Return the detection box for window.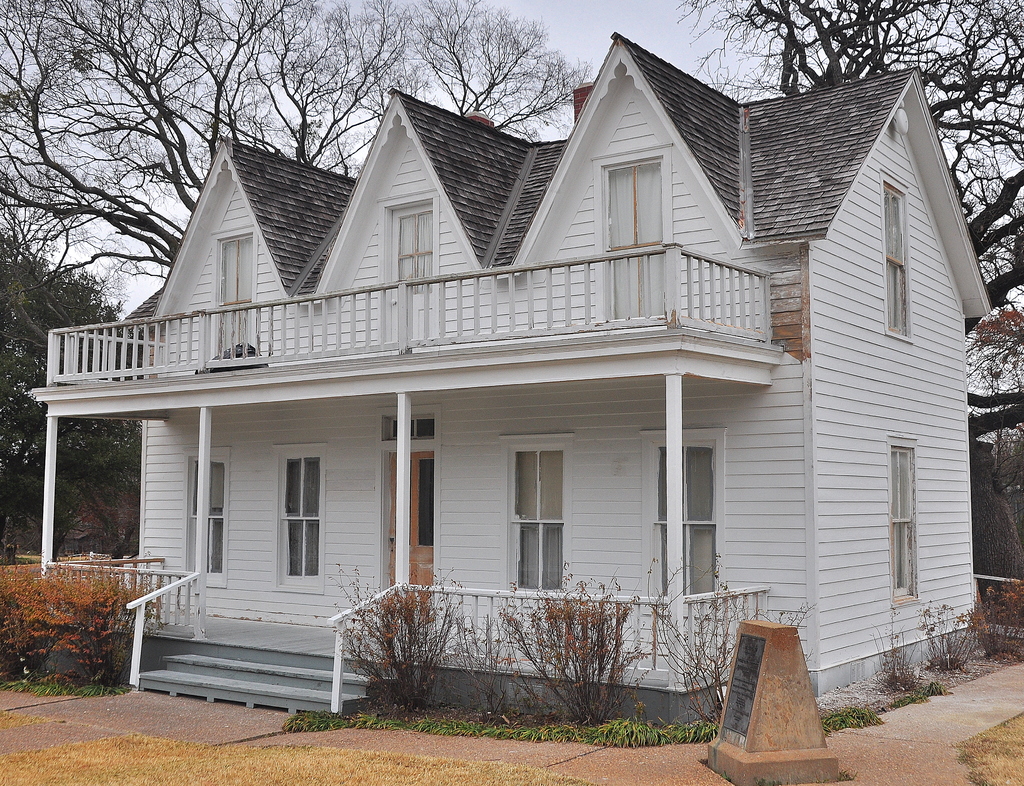
left=221, top=239, right=248, bottom=353.
